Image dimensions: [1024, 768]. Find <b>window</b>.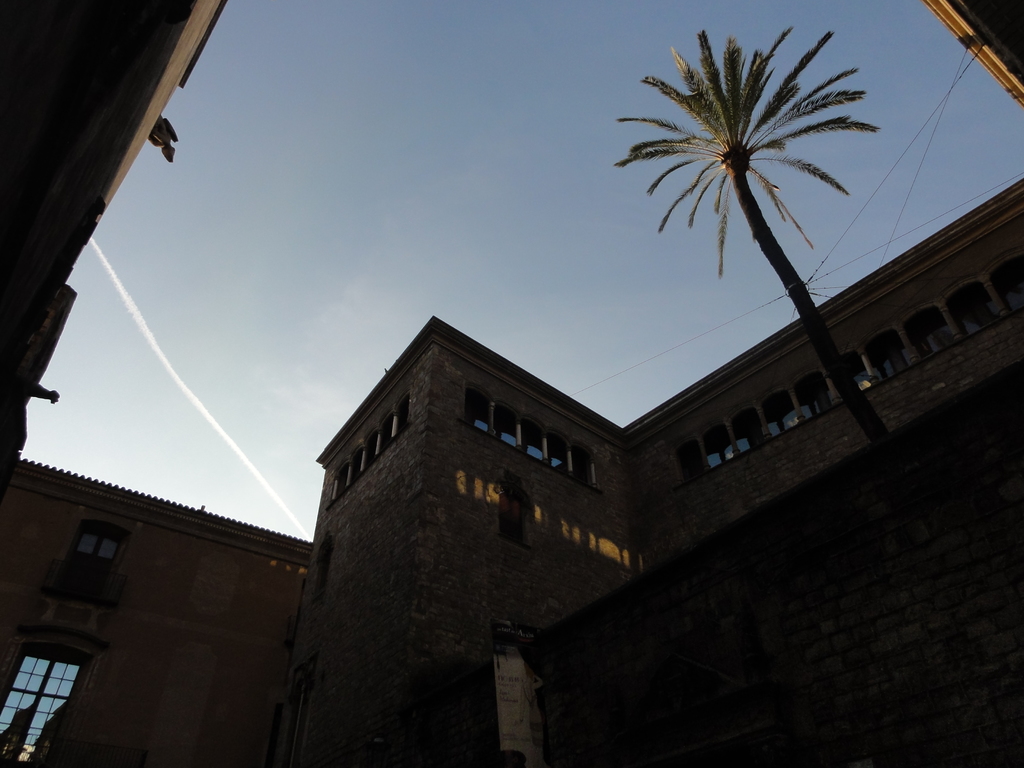
region(796, 378, 835, 420).
